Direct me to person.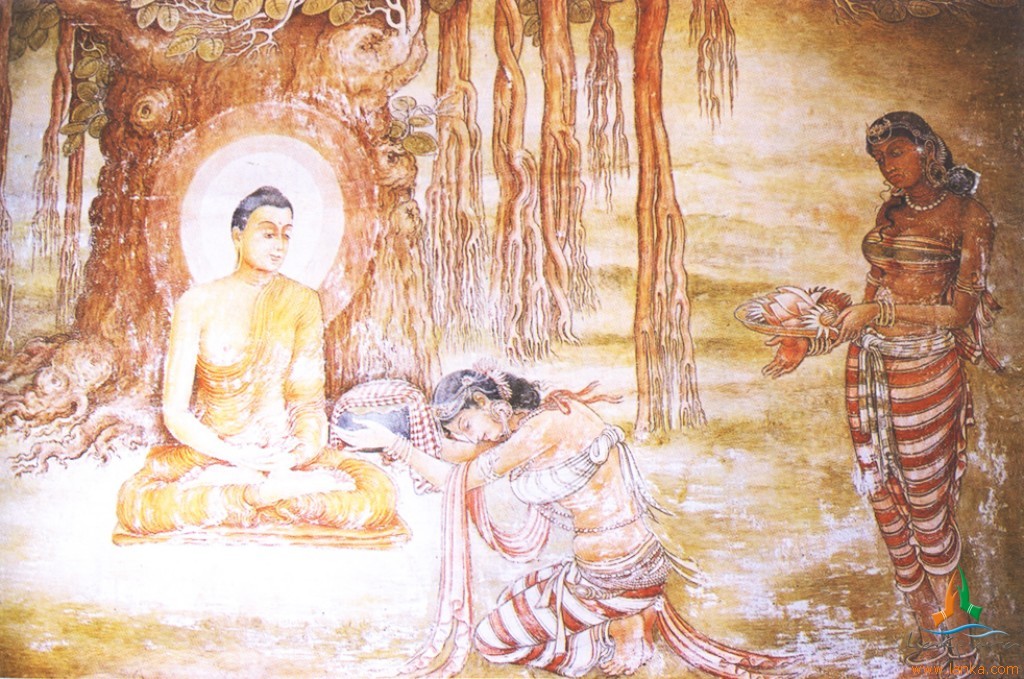
Direction: bbox=(117, 189, 387, 531).
